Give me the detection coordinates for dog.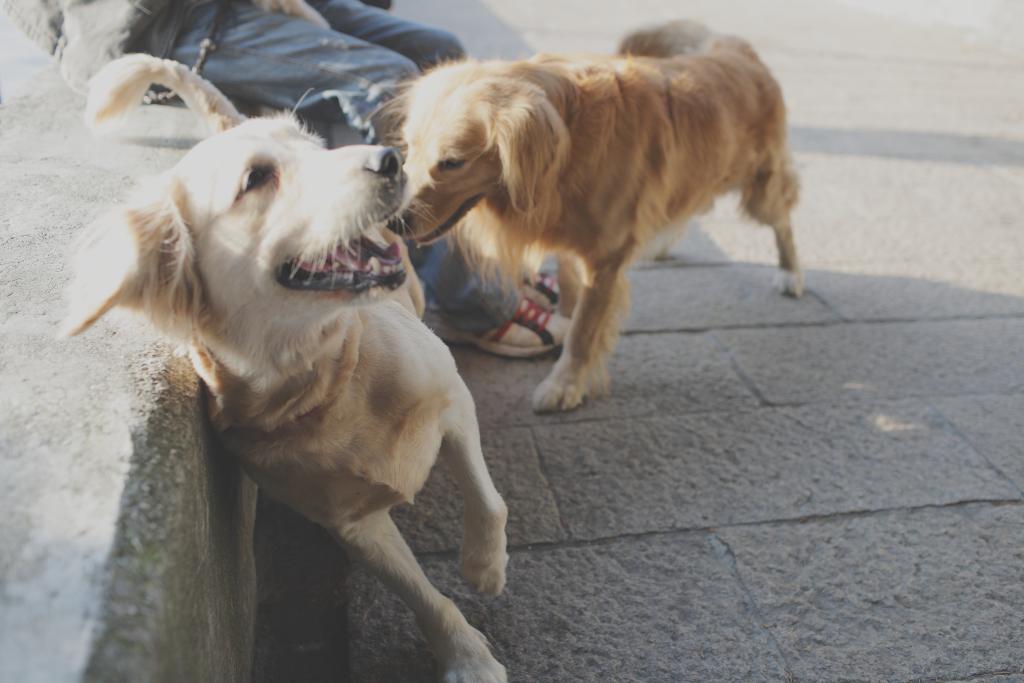
[58,49,514,682].
